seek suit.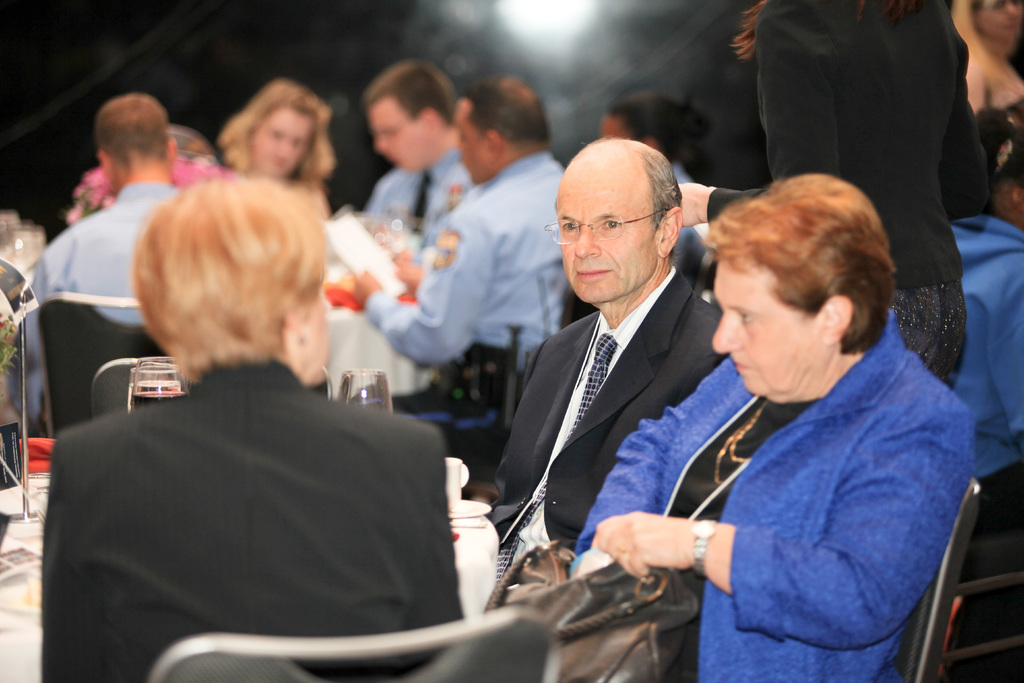
region(33, 302, 484, 668).
